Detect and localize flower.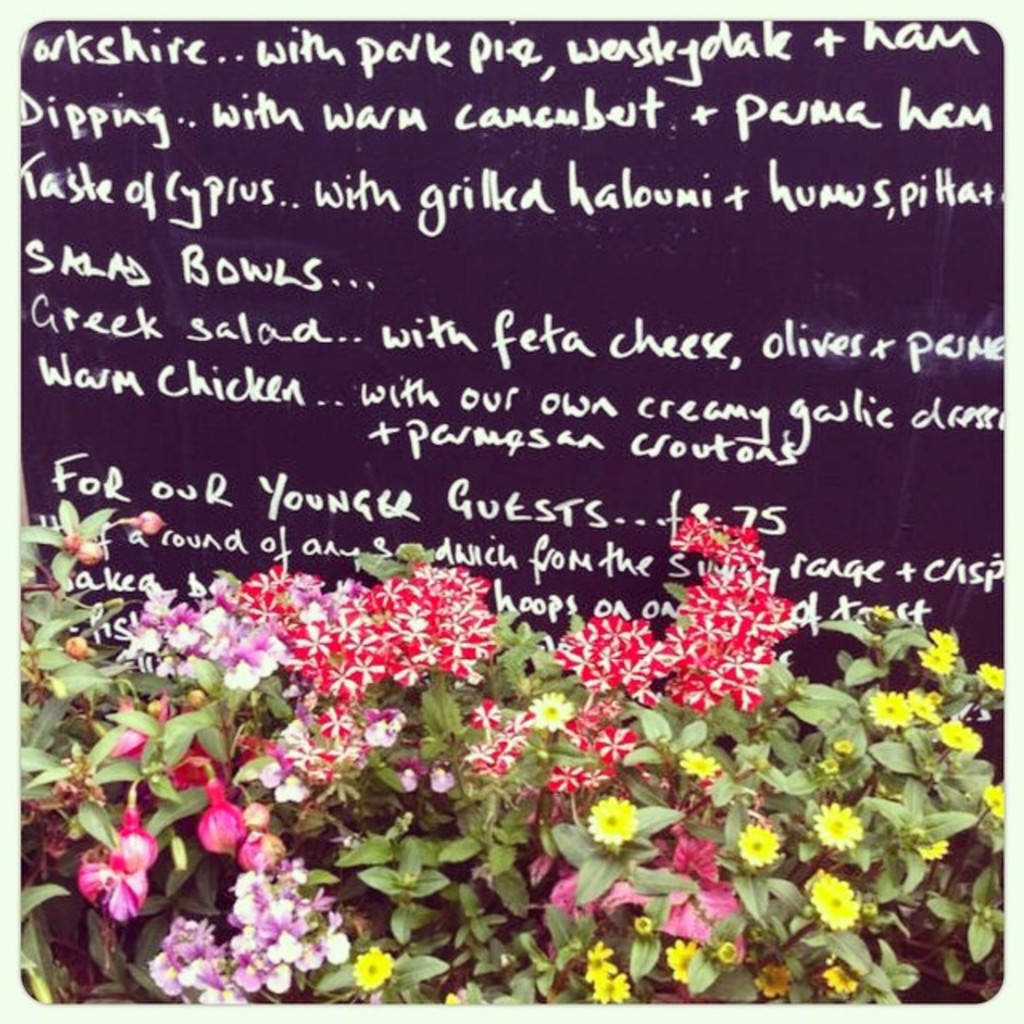
Localized at bbox=[528, 690, 576, 736].
